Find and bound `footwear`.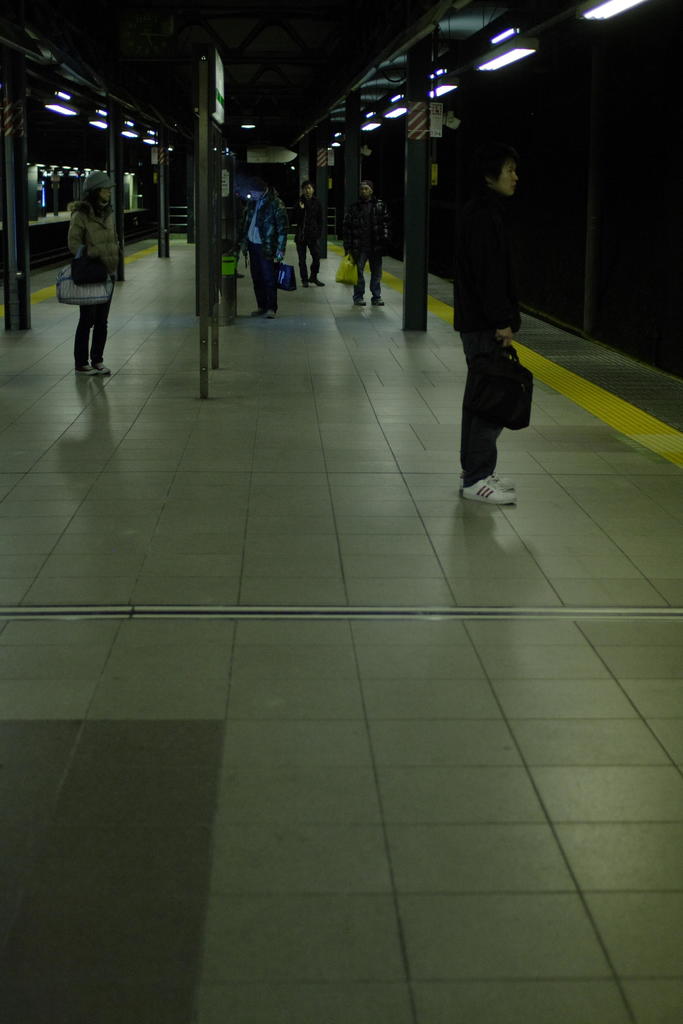
Bound: box=[352, 299, 367, 306].
